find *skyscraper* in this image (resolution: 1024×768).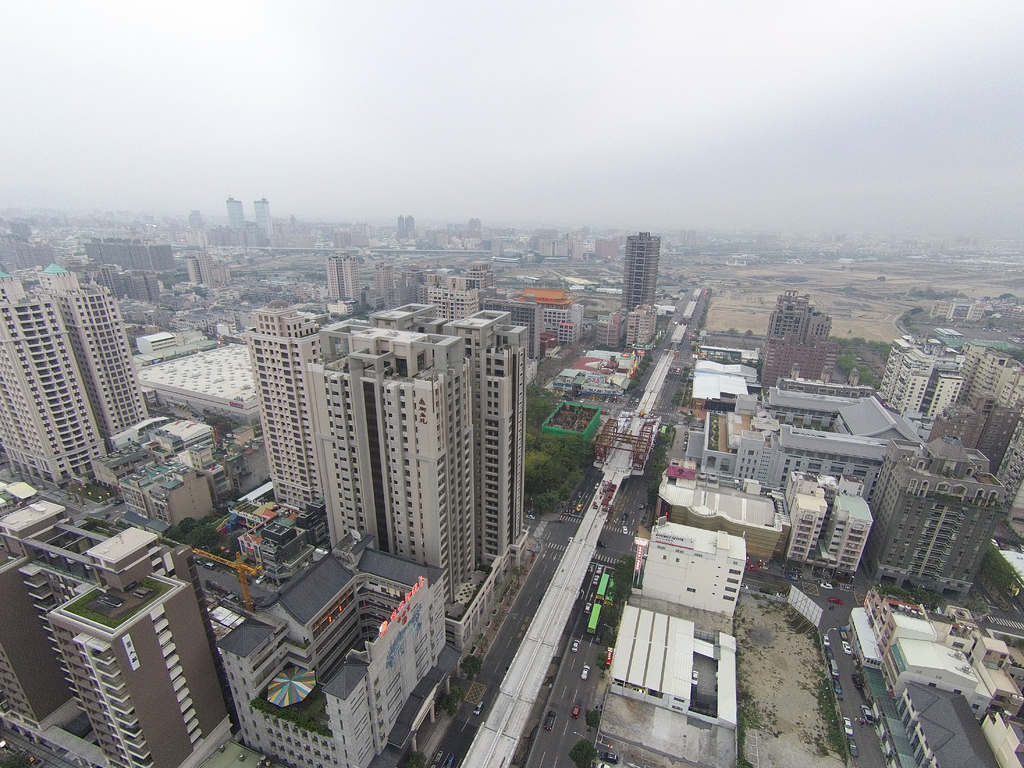
detection(754, 289, 832, 400).
